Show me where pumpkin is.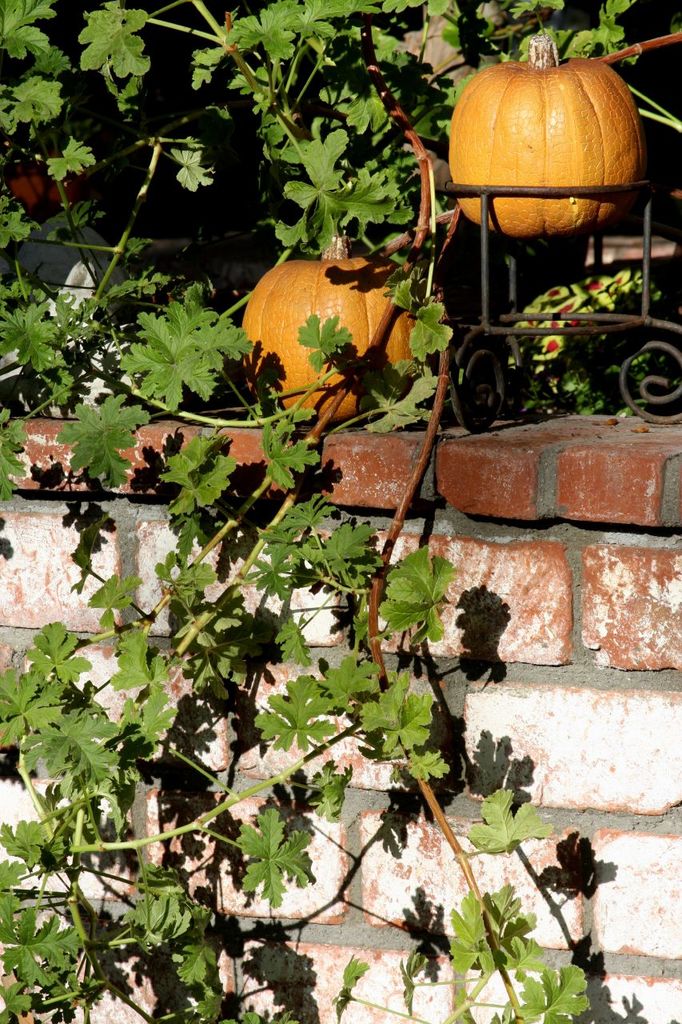
pumpkin is at (x1=241, y1=232, x2=421, y2=420).
